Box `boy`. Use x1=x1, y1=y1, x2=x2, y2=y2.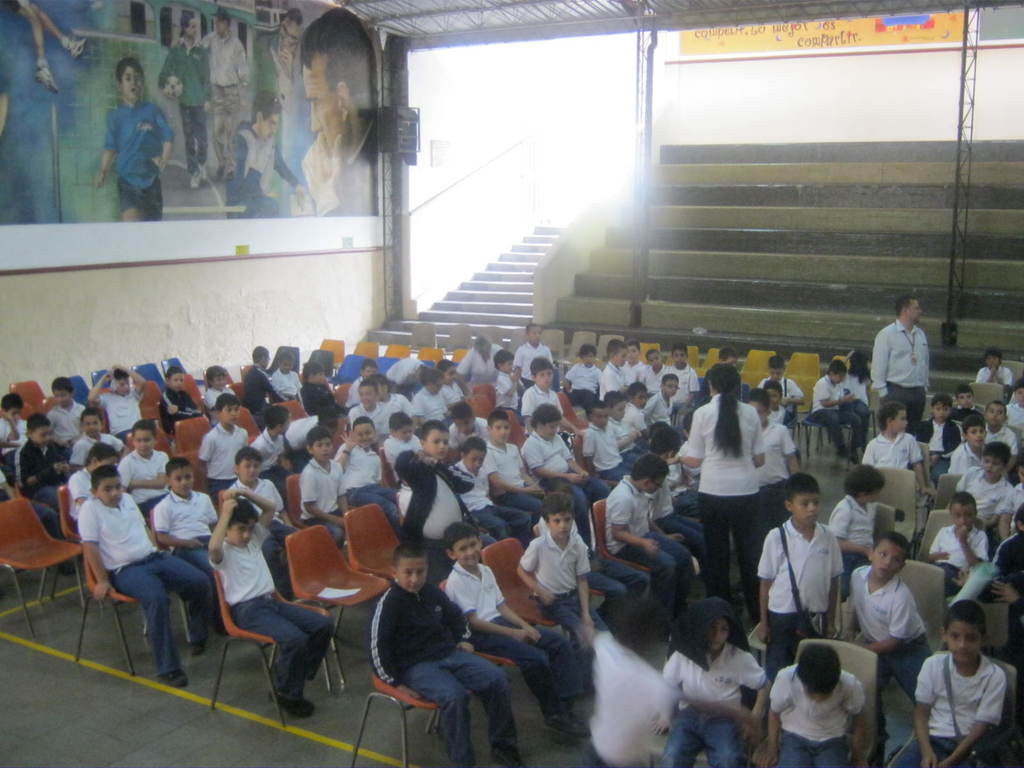
x1=380, y1=412, x2=422, y2=476.
